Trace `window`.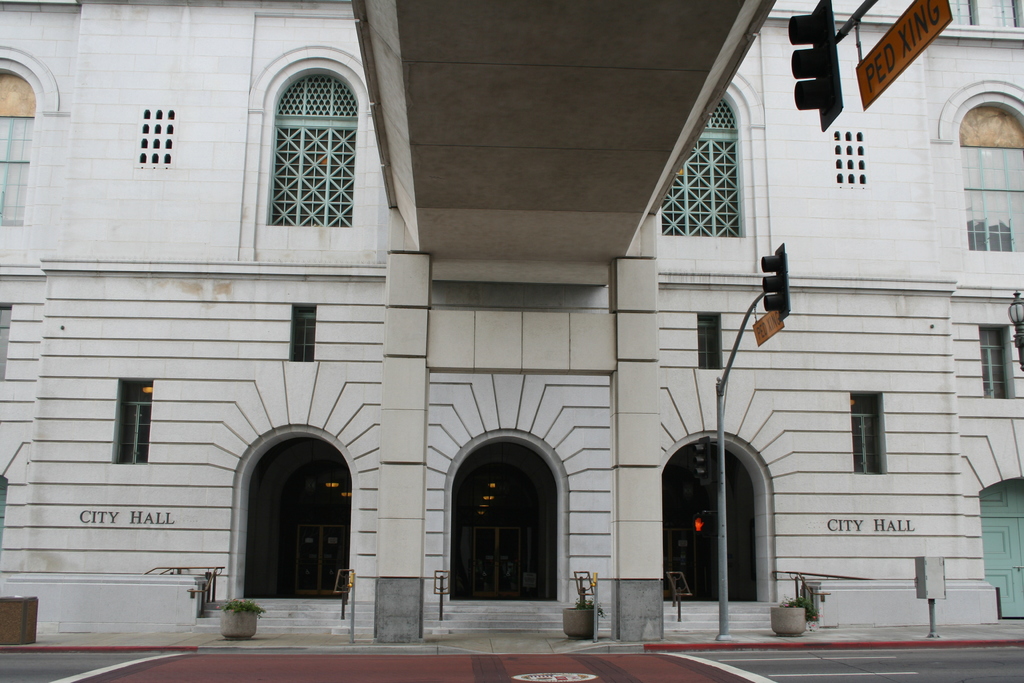
Traced to bbox=[289, 300, 314, 362].
